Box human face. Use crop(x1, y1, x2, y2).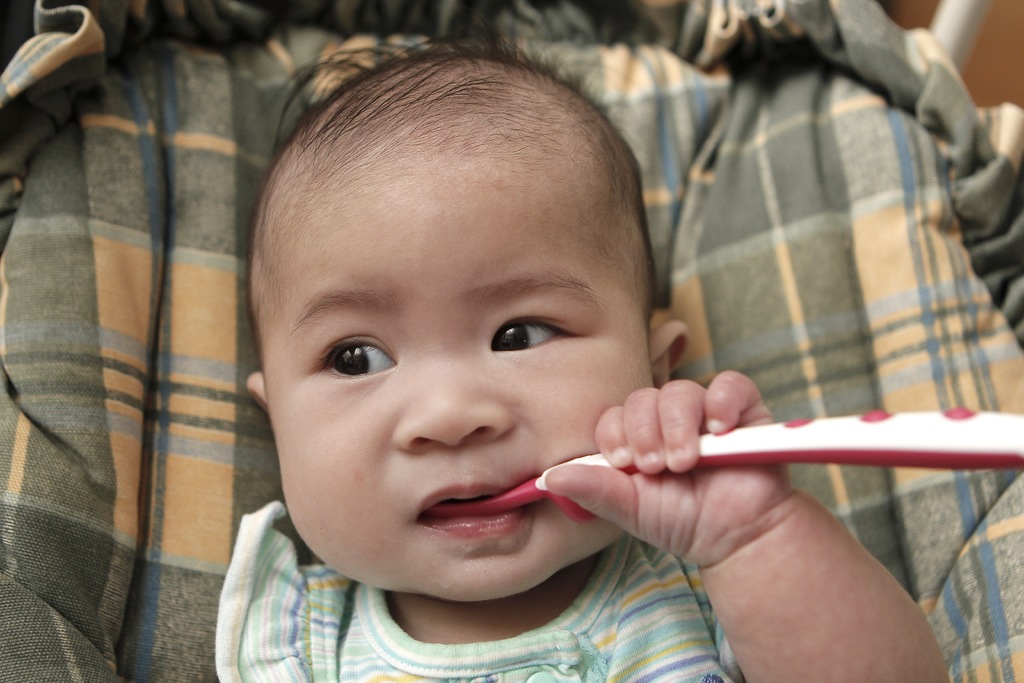
crop(270, 162, 653, 606).
